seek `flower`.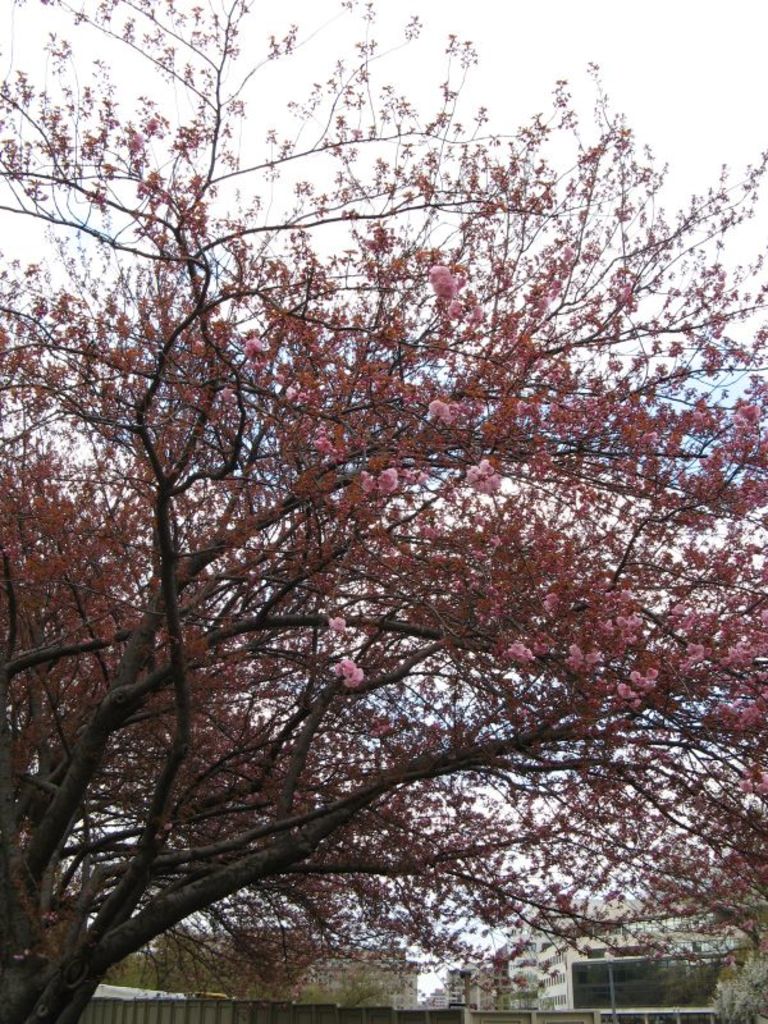
x1=443, y1=297, x2=461, y2=323.
